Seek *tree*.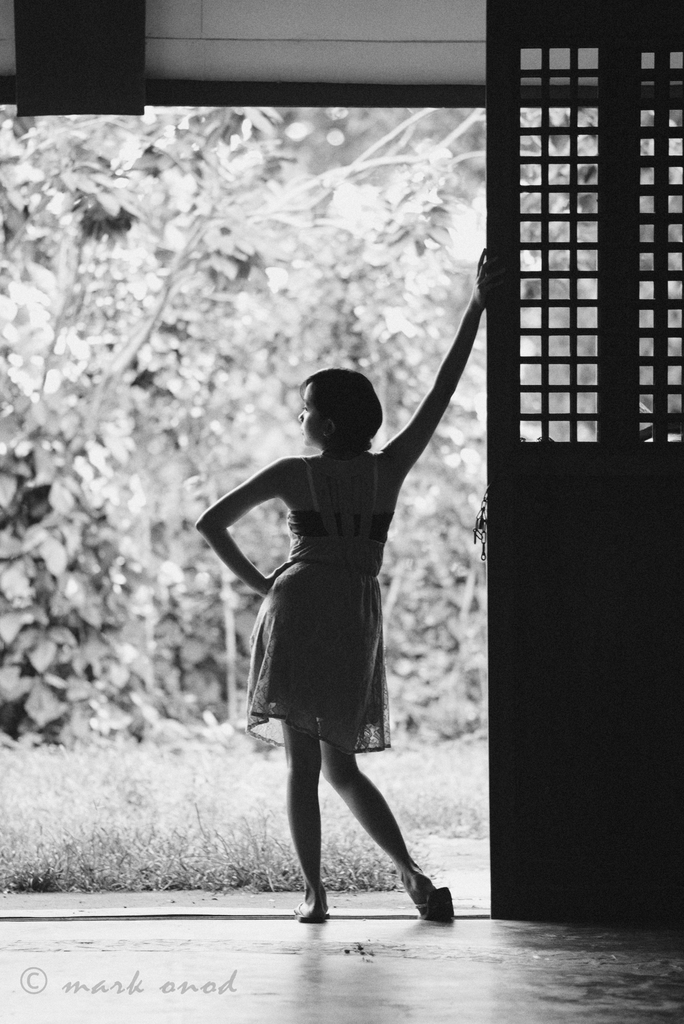
bbox=(2, 106, 495, 758).
